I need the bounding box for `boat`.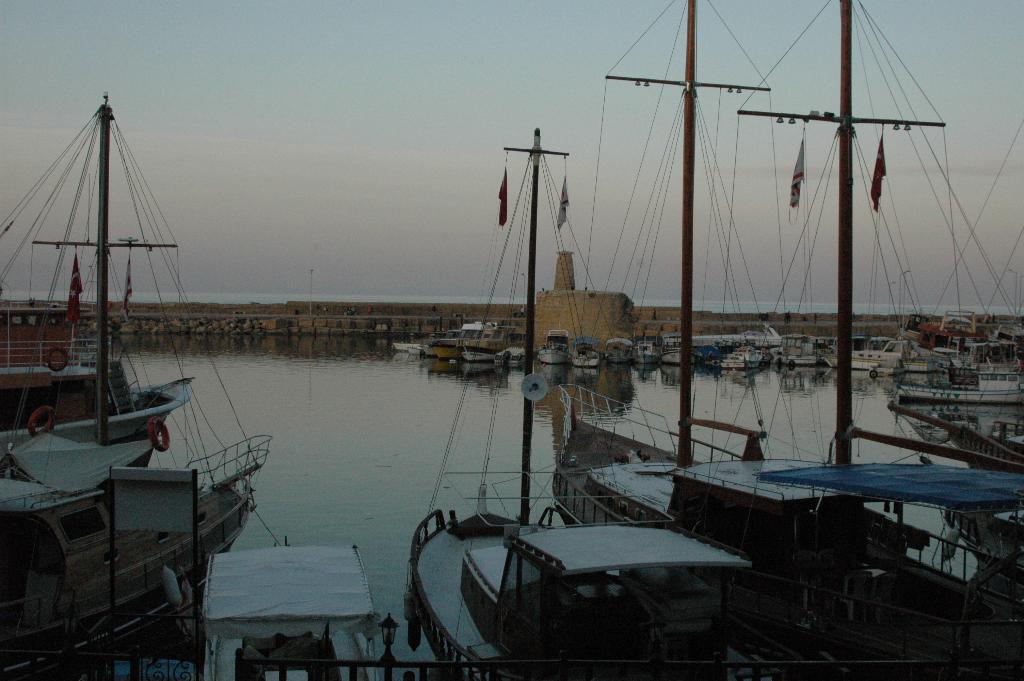
Here it is: bbox(459, 341, 504, 377).
